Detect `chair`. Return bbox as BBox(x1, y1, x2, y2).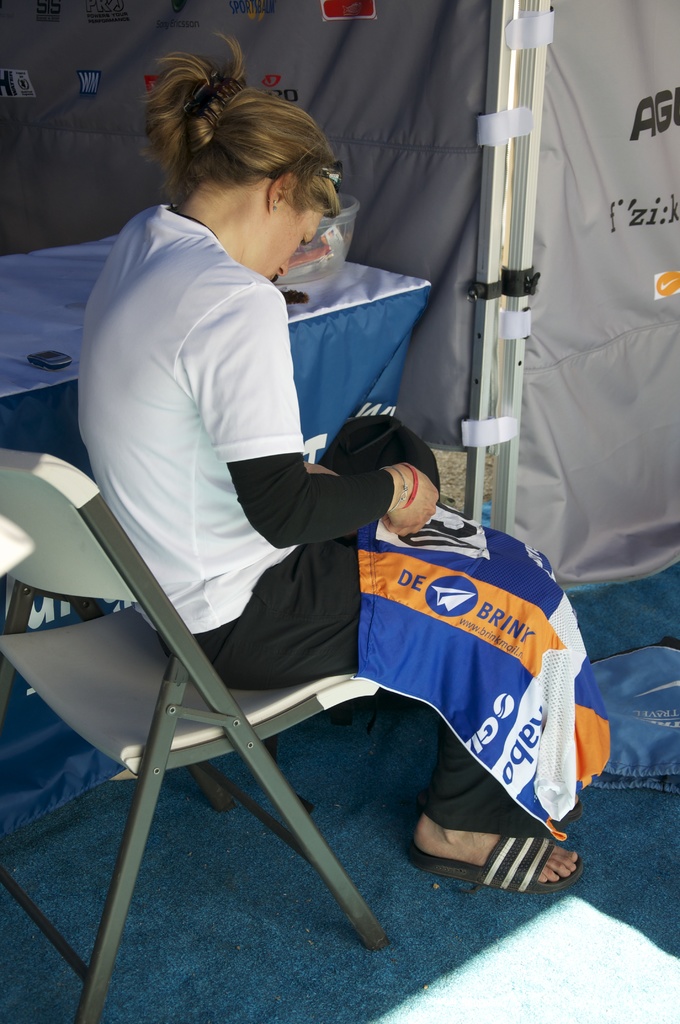
BBox(15, 477, 416, 947).
